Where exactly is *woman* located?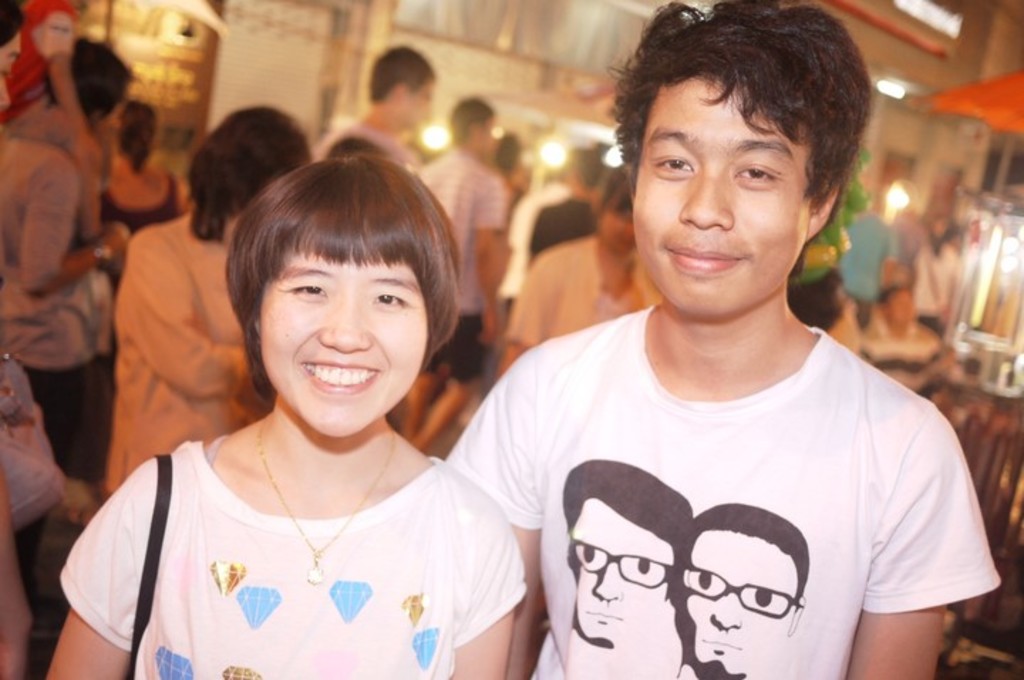
Its bounding box is <region>74, 139, 560, 679</region>.
